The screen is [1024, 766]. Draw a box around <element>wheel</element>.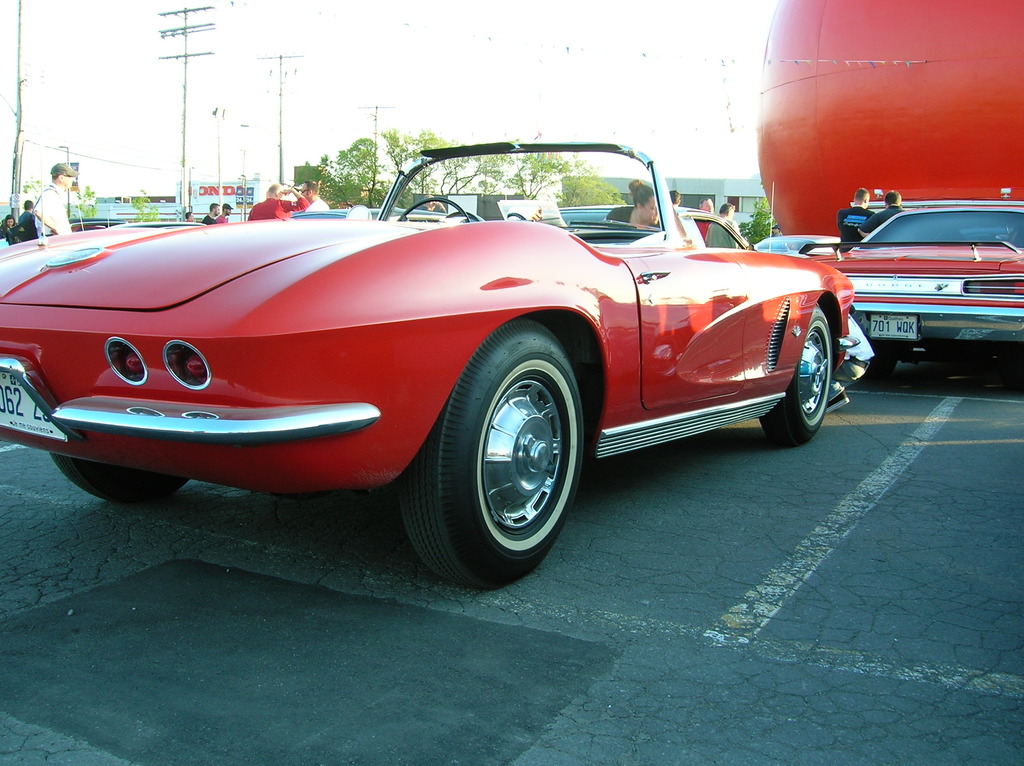
bbox=[397, 197, 469, 223].
